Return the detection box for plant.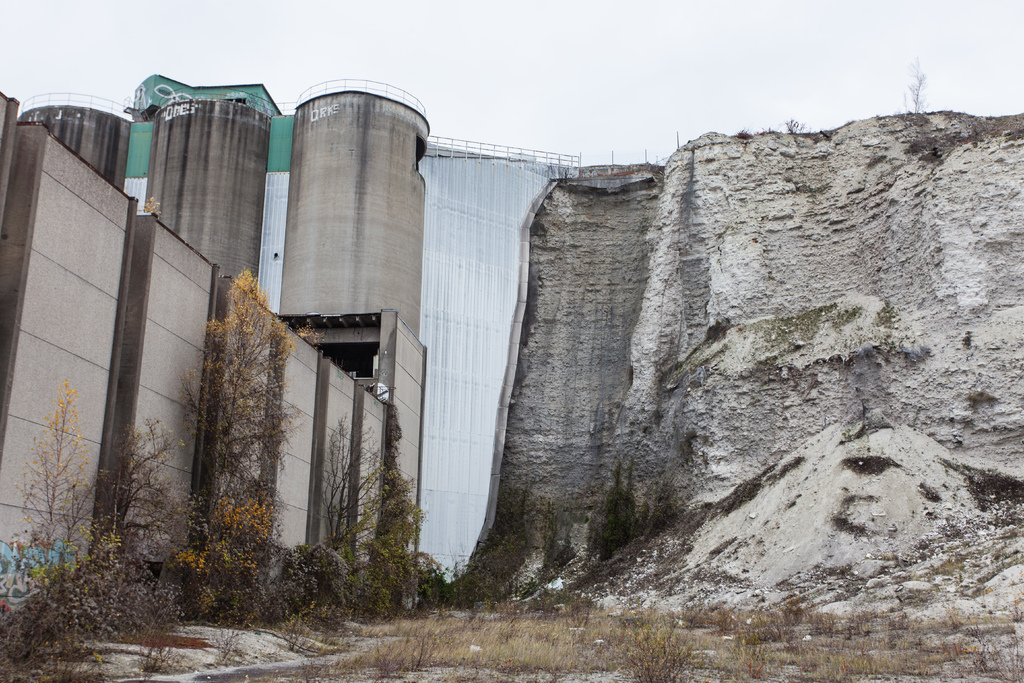
[x1=1, y1=554, x2=188, y2=682].
